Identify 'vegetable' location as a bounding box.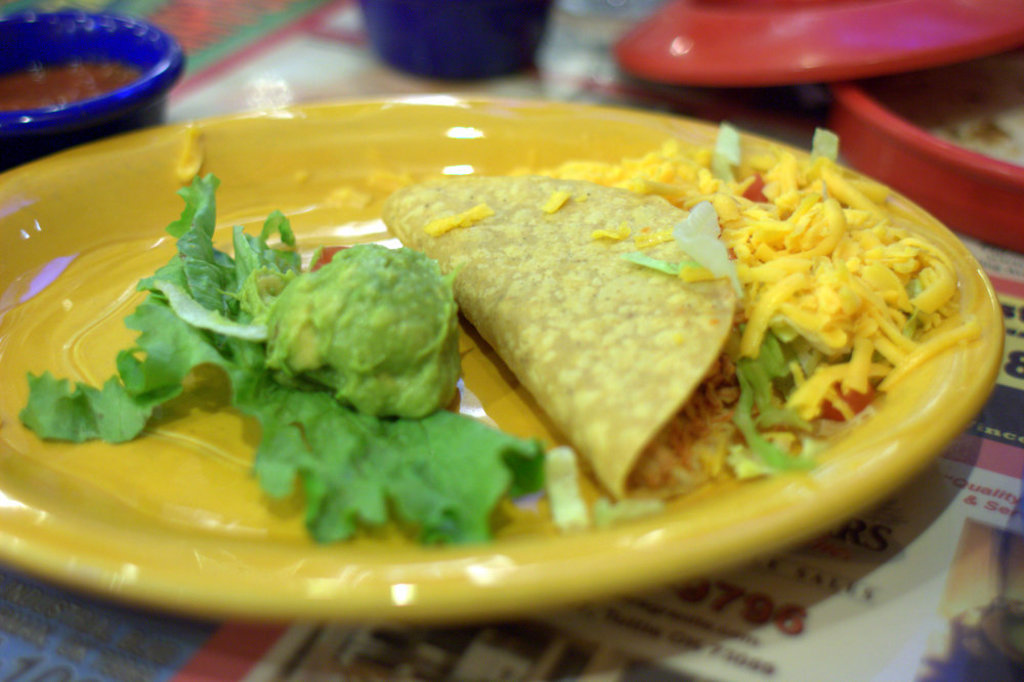
BBox(905, 279, 922, 346).
